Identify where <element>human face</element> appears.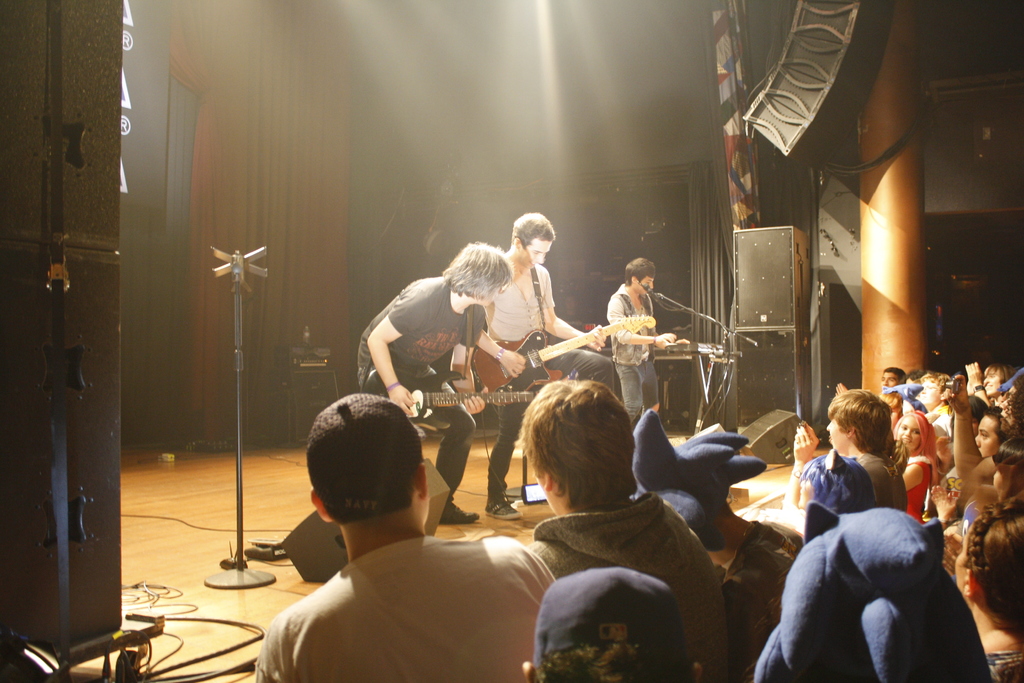
Appears at Rect(973, 412, 1000, 457).
